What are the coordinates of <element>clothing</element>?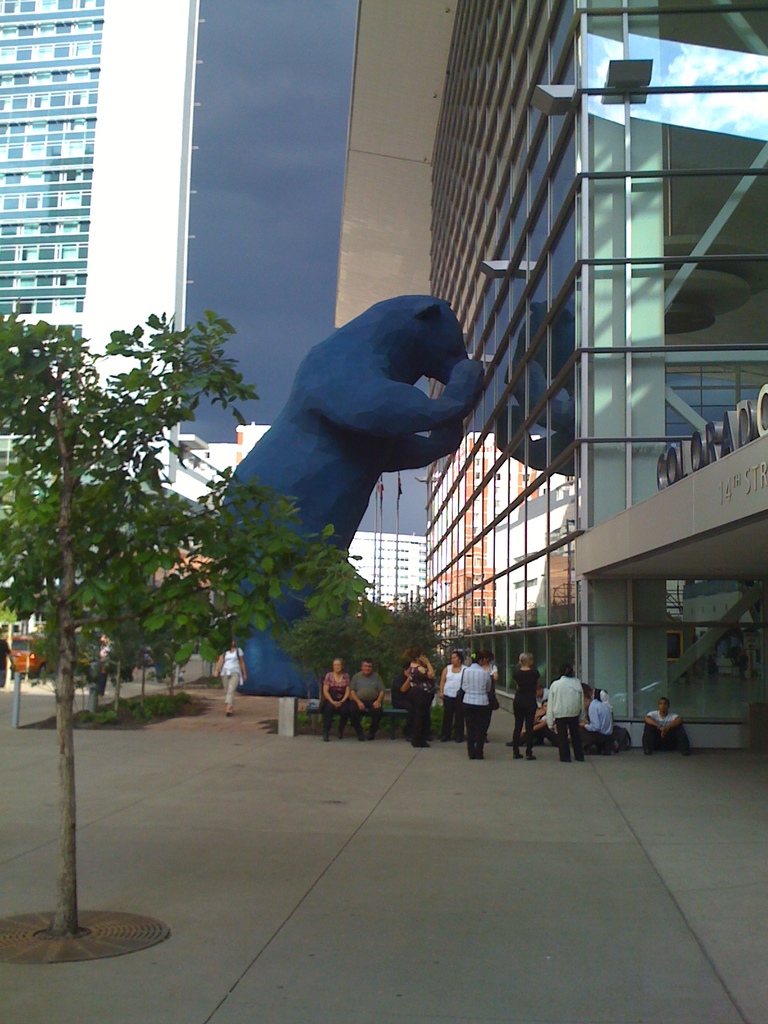
bbox(545, 676, 585, 760).
